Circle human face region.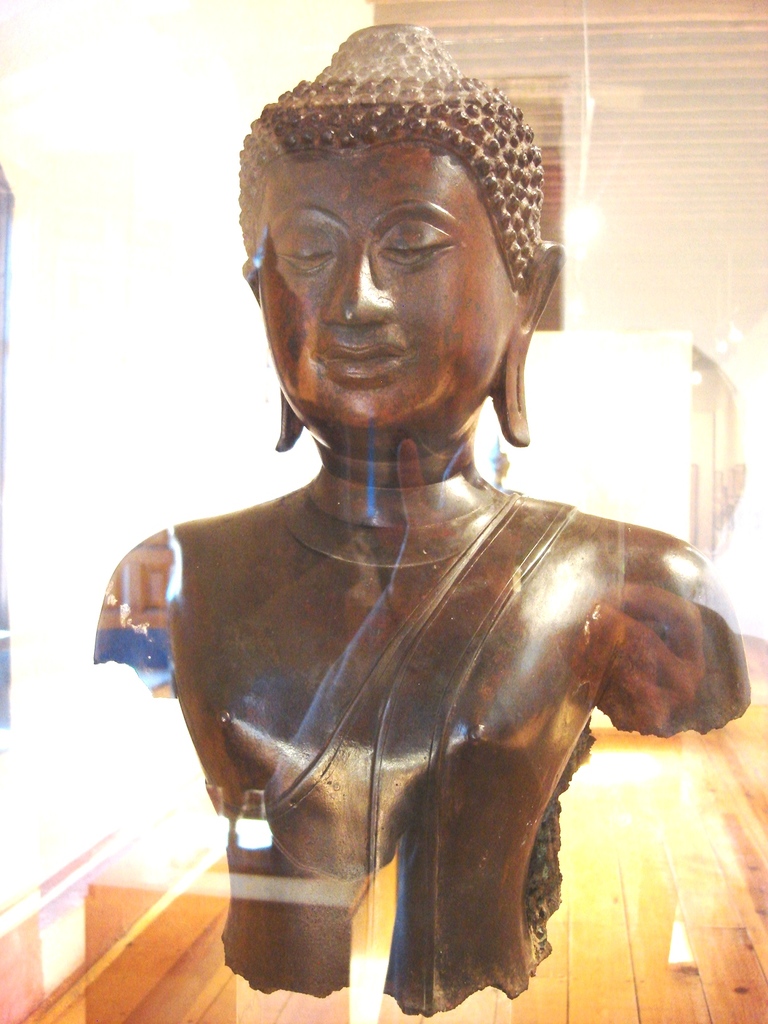
Region: 256,141,516,430.
